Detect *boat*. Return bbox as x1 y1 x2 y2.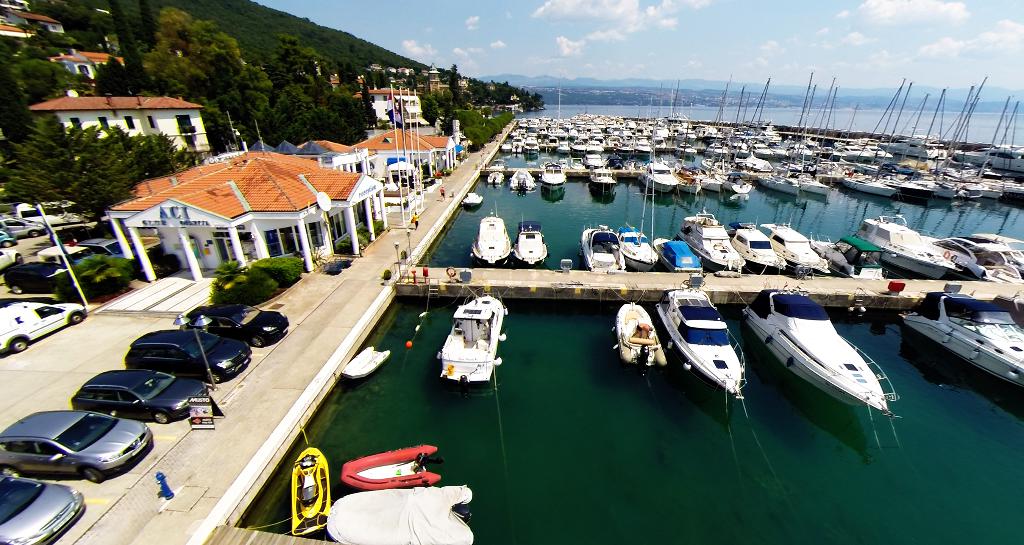
436 287 506 385.
